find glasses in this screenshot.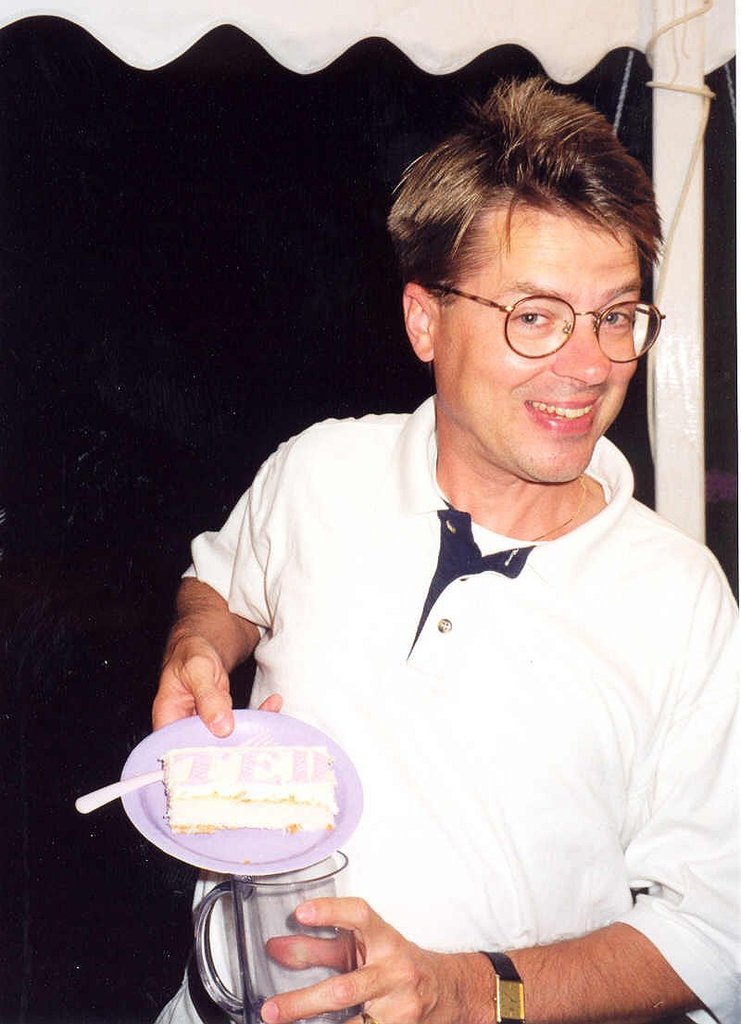
The bounding box for glasses is <region>433, 267, 667, 348</region>.
